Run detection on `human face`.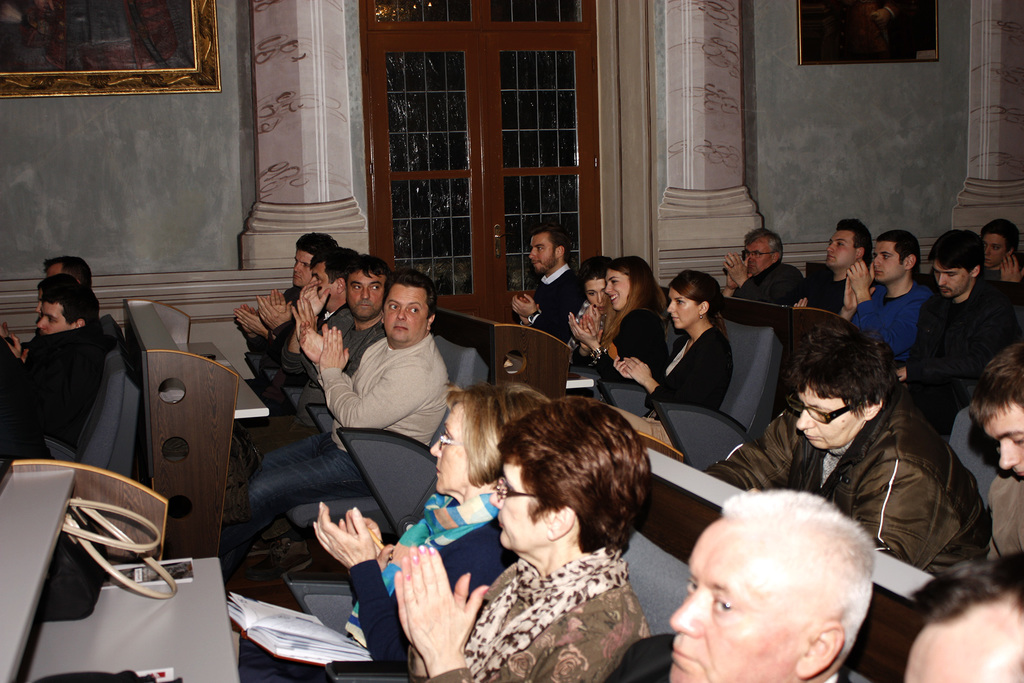
Result: {"left": 742, "top": 239, "right": 770, "bottom": 273}.
